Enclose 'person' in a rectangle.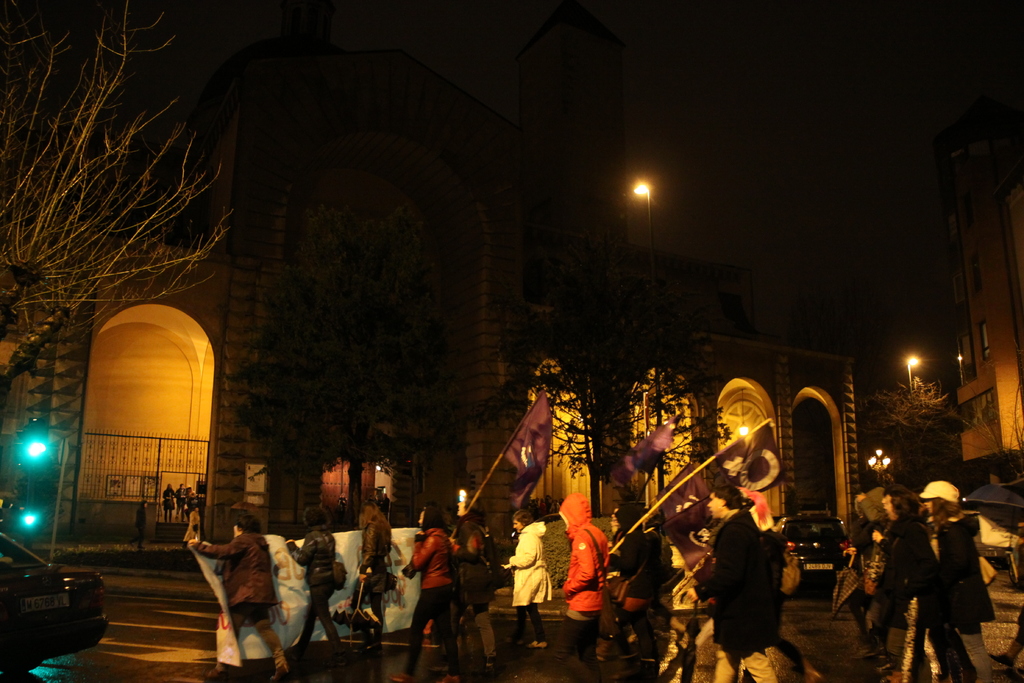
crop(275, 511, 340, 672).
